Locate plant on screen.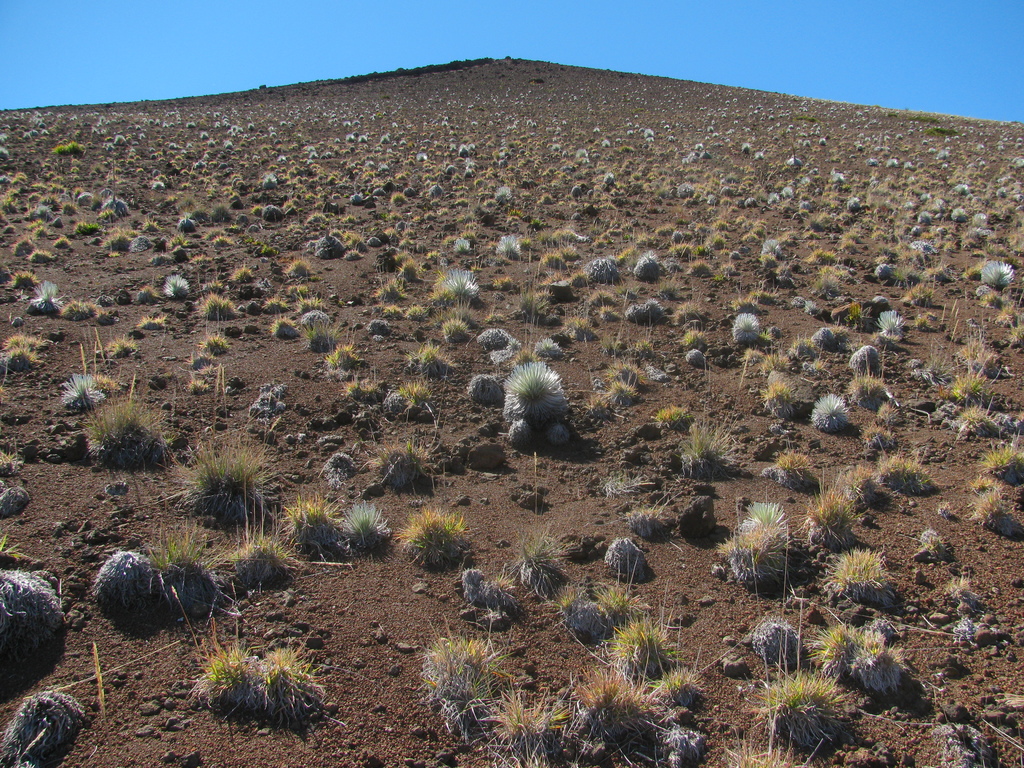
On screen at [595,296,619,305].
